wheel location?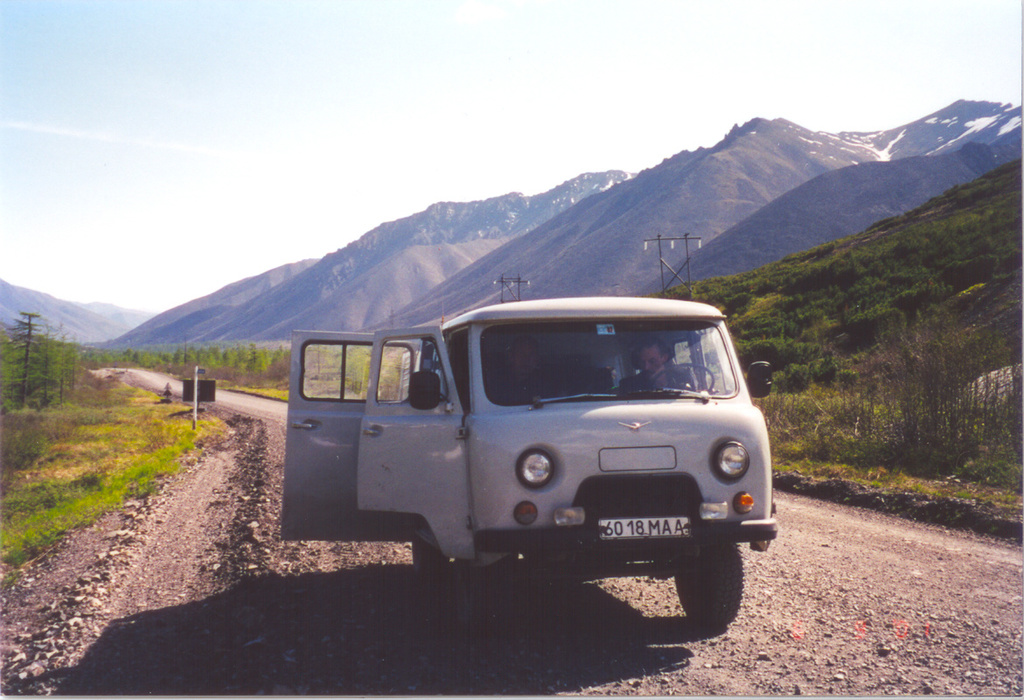
locate(669, 542, 747, 634)
